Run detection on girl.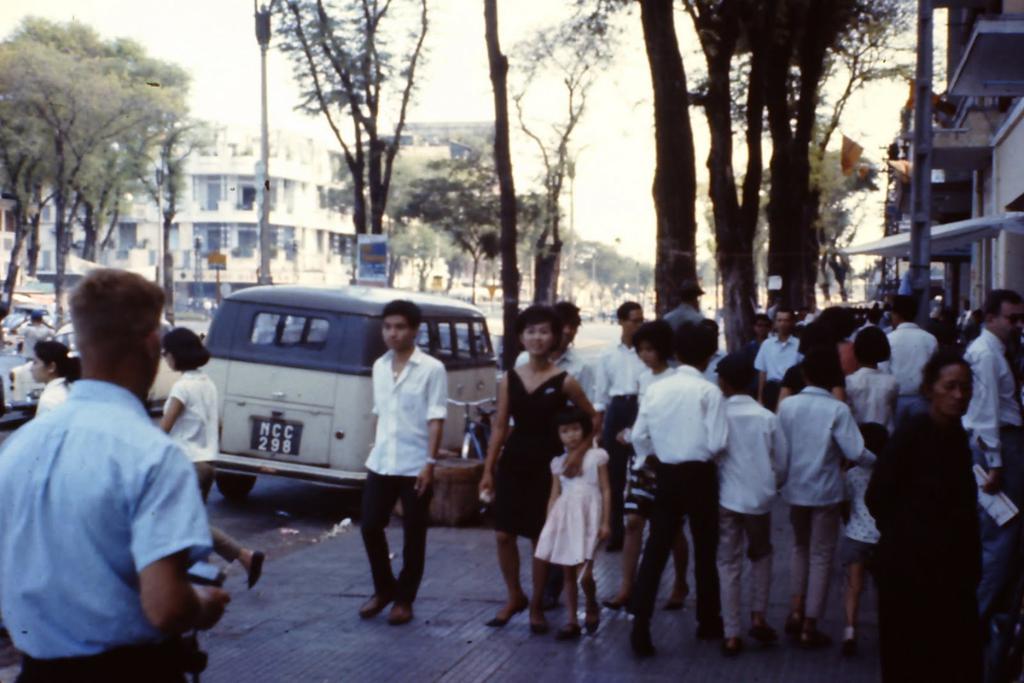
Result: l=840, t=420, r=891, b=648.
